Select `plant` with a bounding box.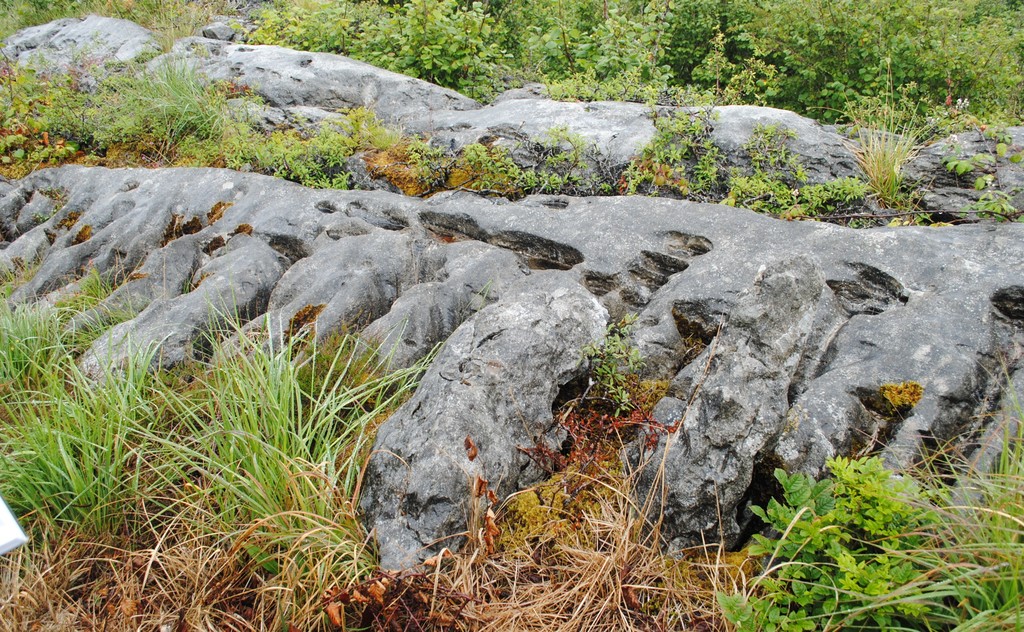
<box>660,33,757,108</box>.
